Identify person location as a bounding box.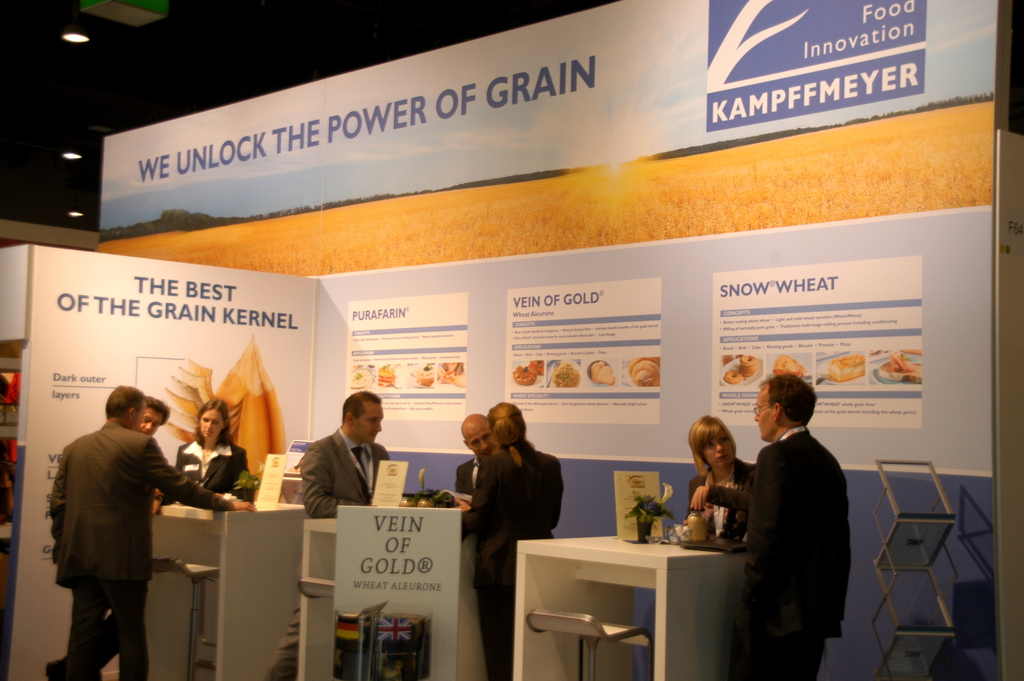
[298, 402, 398, 505].
